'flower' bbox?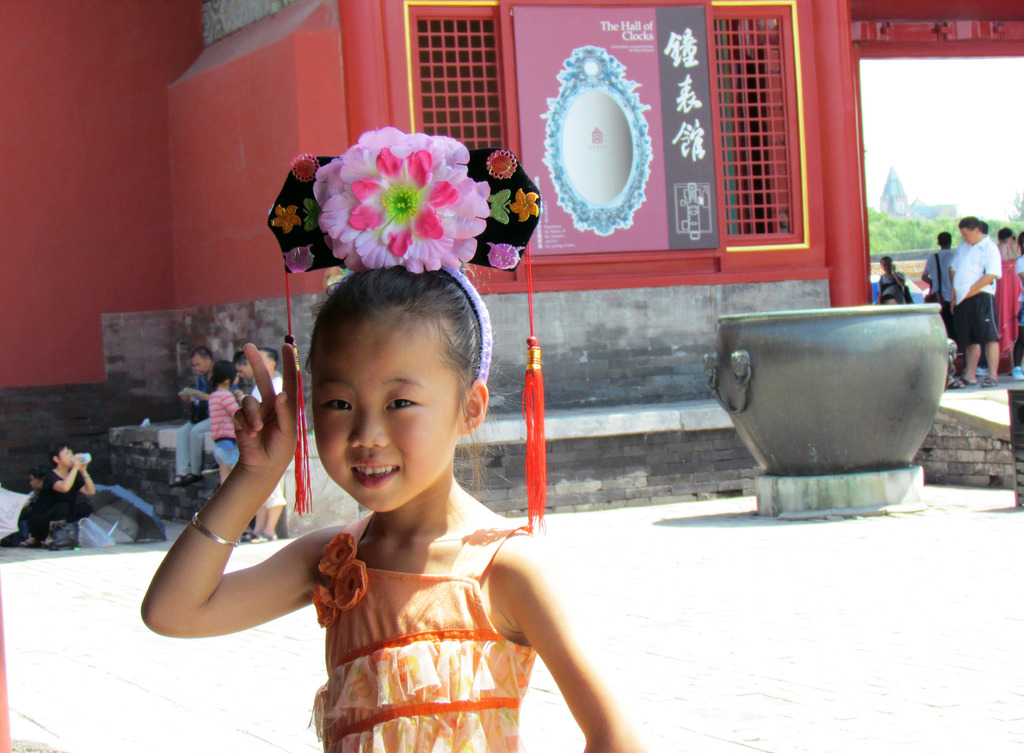
BBox(486, 194, 512, 223)
